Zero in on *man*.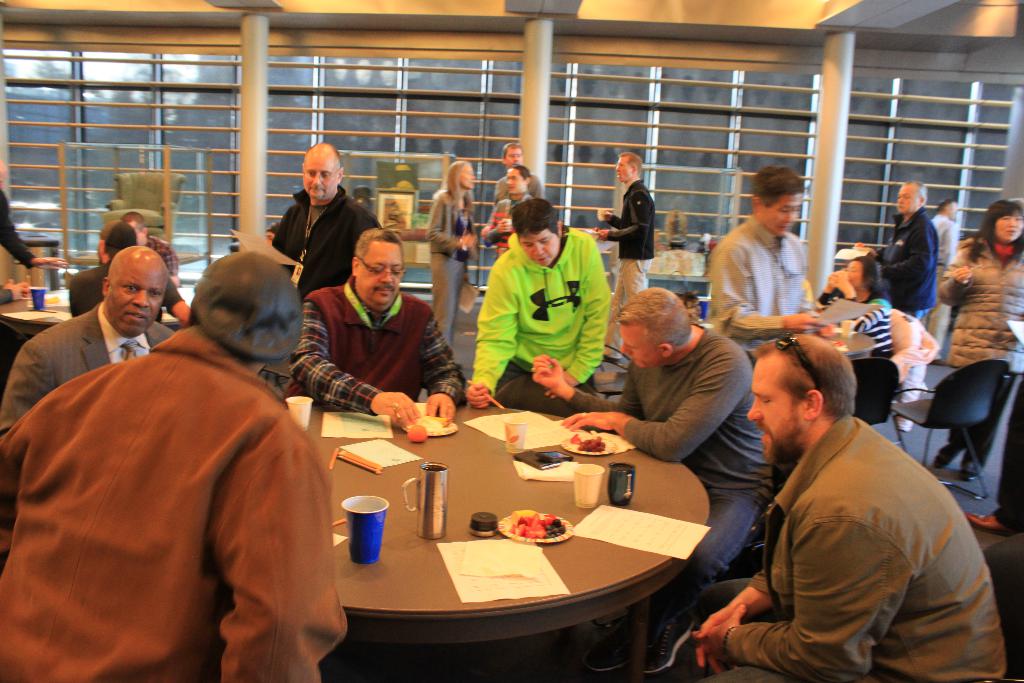
Zeroed in: x1=0, y1=278, x2=30, y2=308.
